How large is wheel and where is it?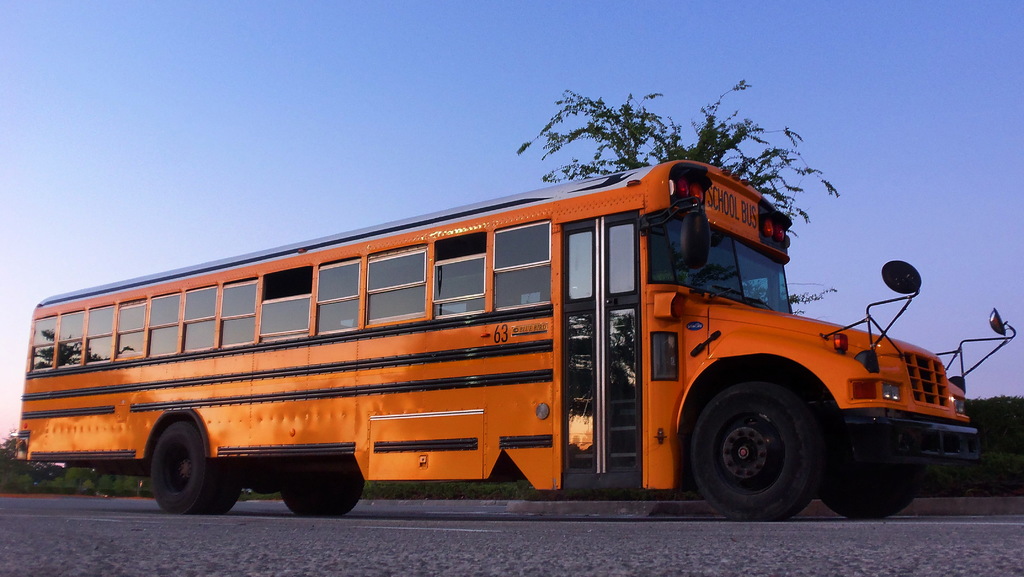
Bounding box: 282, 455, 364, 514.
